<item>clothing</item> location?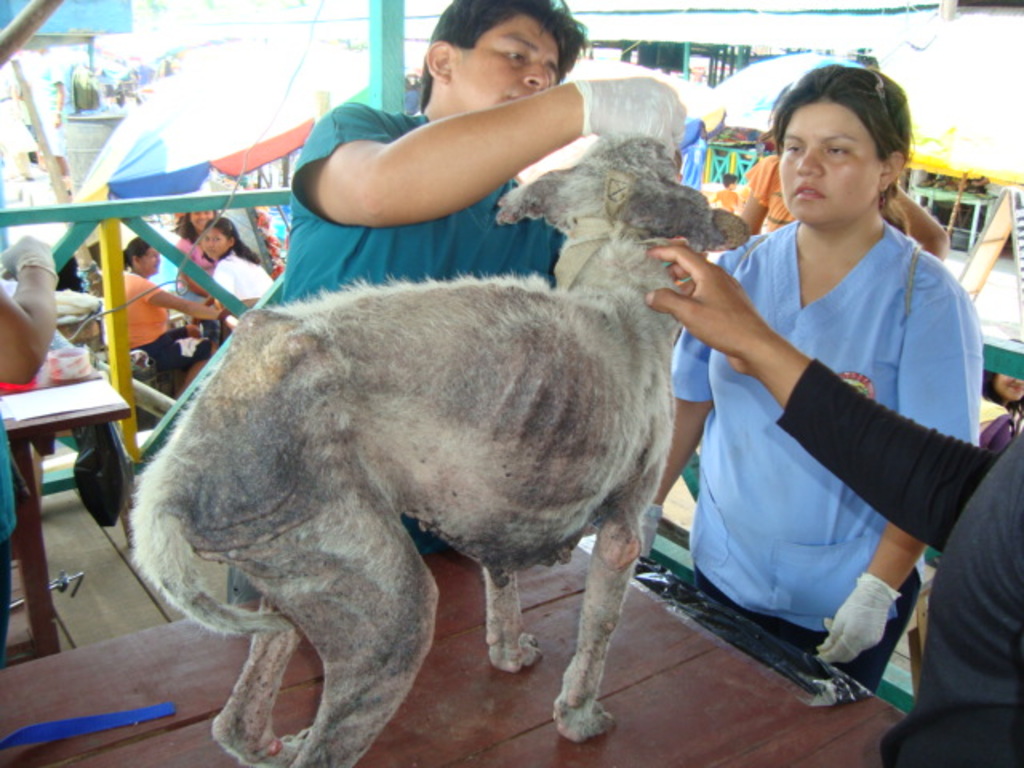
[776, 358, 1022, 763]
